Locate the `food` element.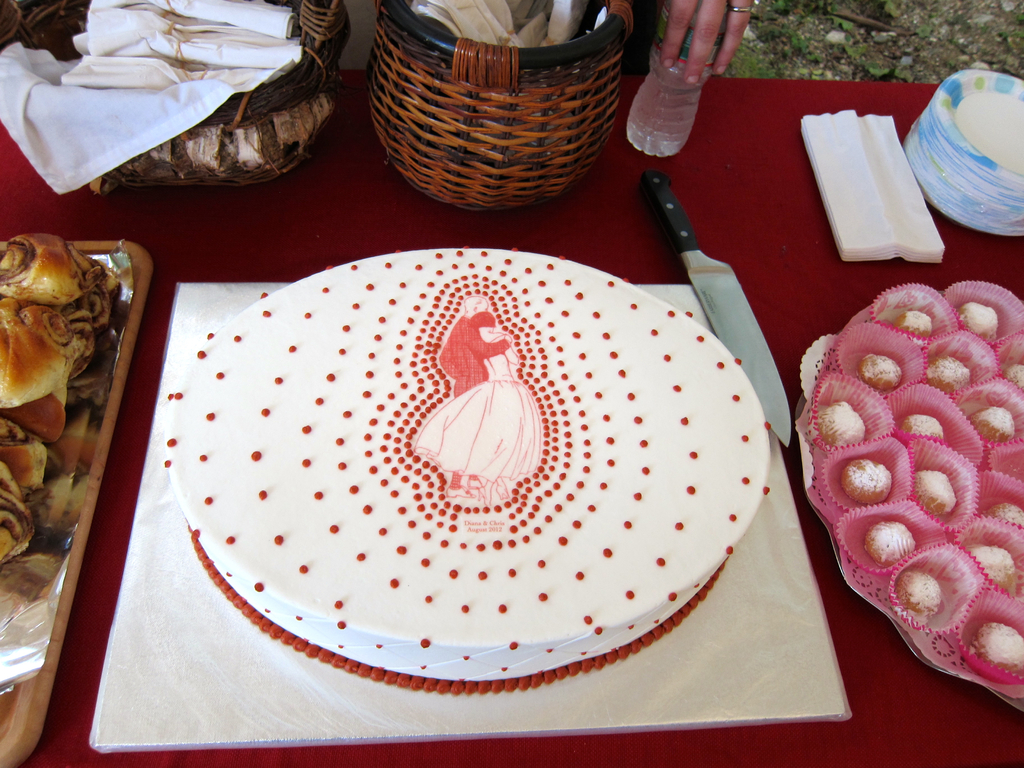
Element bbox: Rect(897, 412, 945, 442).
